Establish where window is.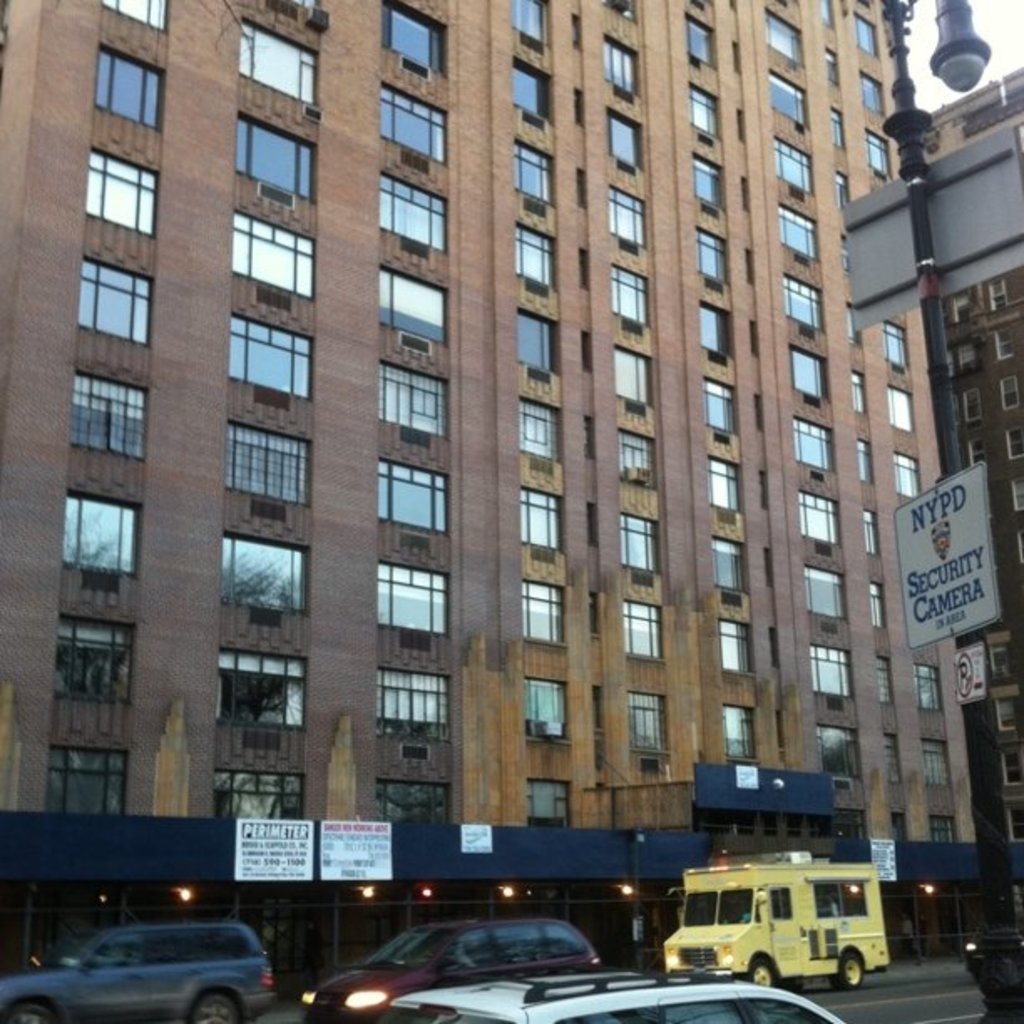
Established at (x1=244, y1=207, x2=318, y2=294).
